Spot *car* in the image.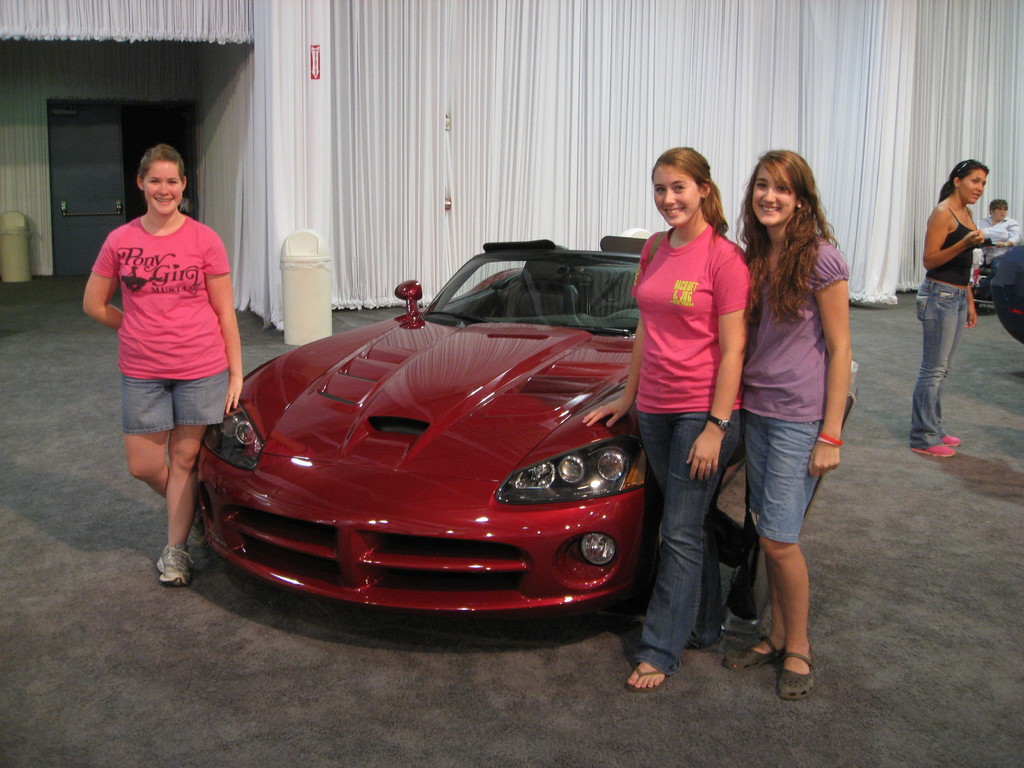
*car* found at bbox(196, 229, 664, 625).
